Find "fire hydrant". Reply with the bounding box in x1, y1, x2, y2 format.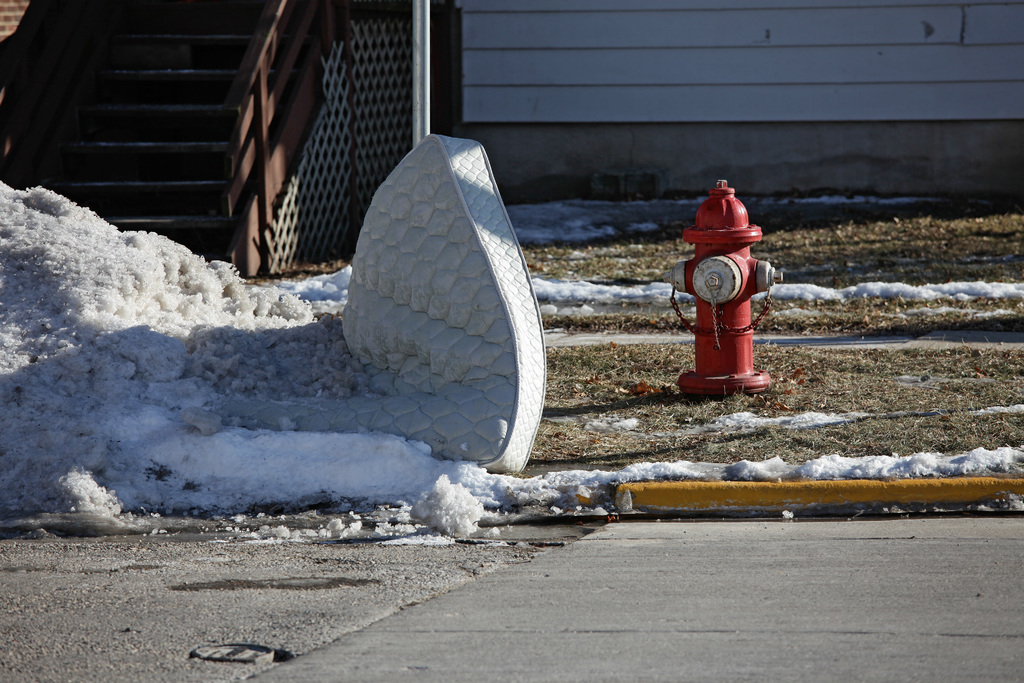
658, 179, 784, 391.
